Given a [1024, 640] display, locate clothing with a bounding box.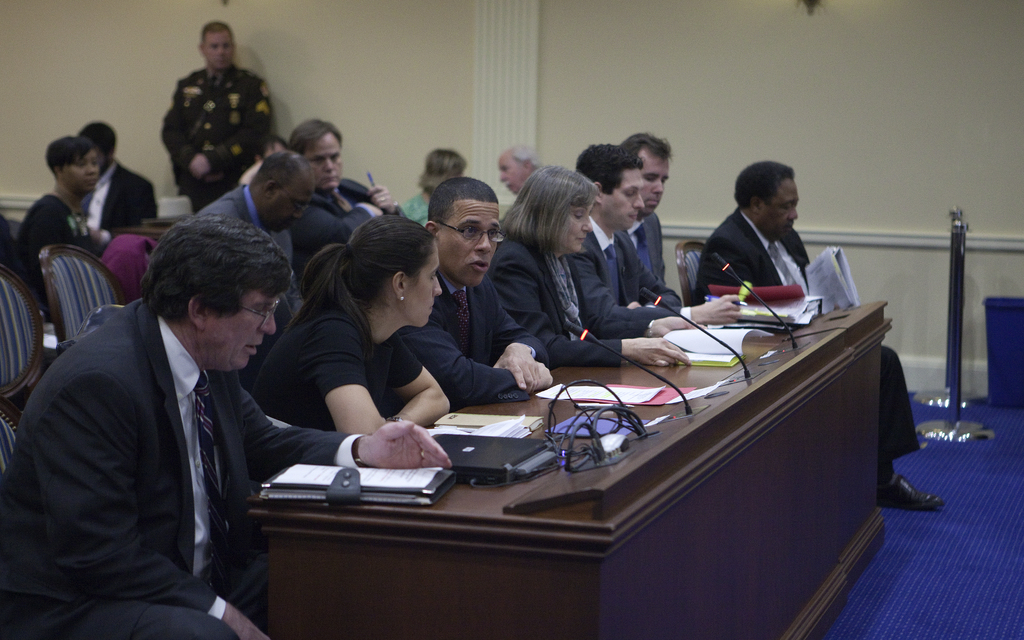
Located: [left=244, top=295, right=426, bottom=436].
